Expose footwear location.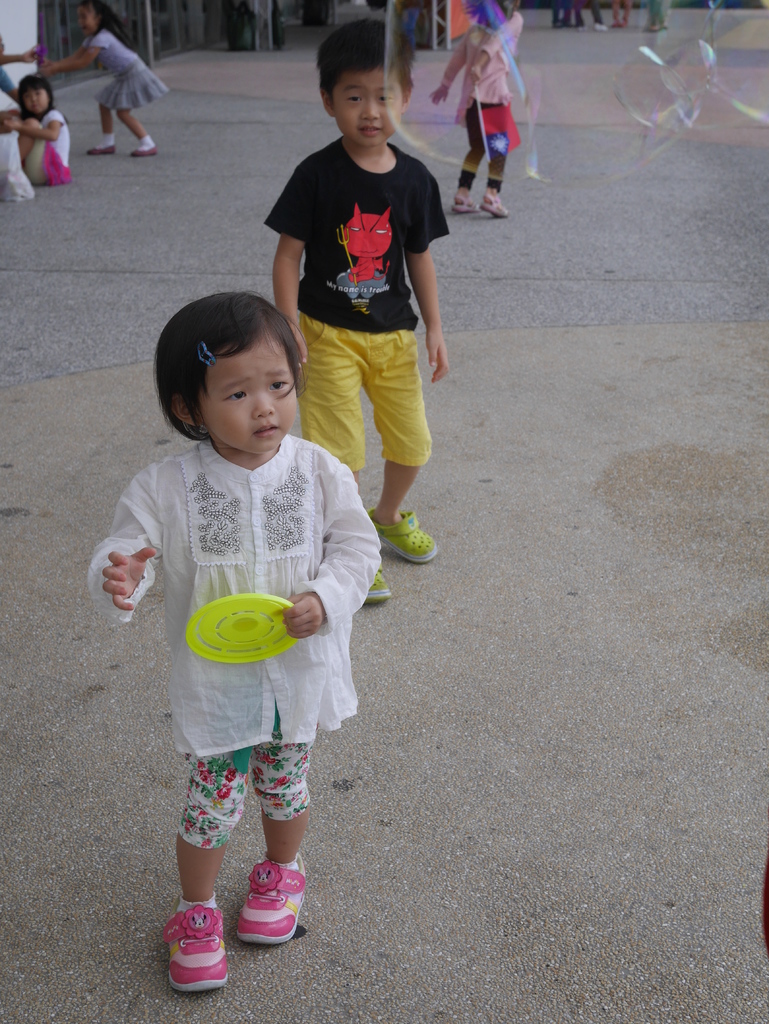
Exposed at x1=452, y1=196, x2=478, y2=214.
